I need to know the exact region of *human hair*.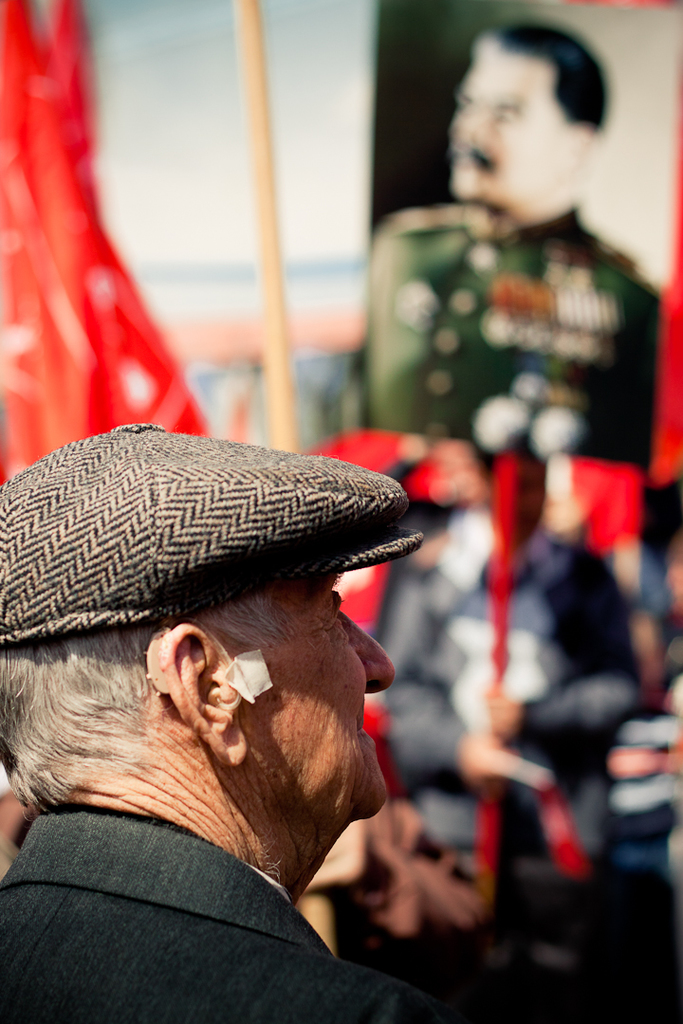
Region: [x1=0, y1=596, x2=278, y2=811].
